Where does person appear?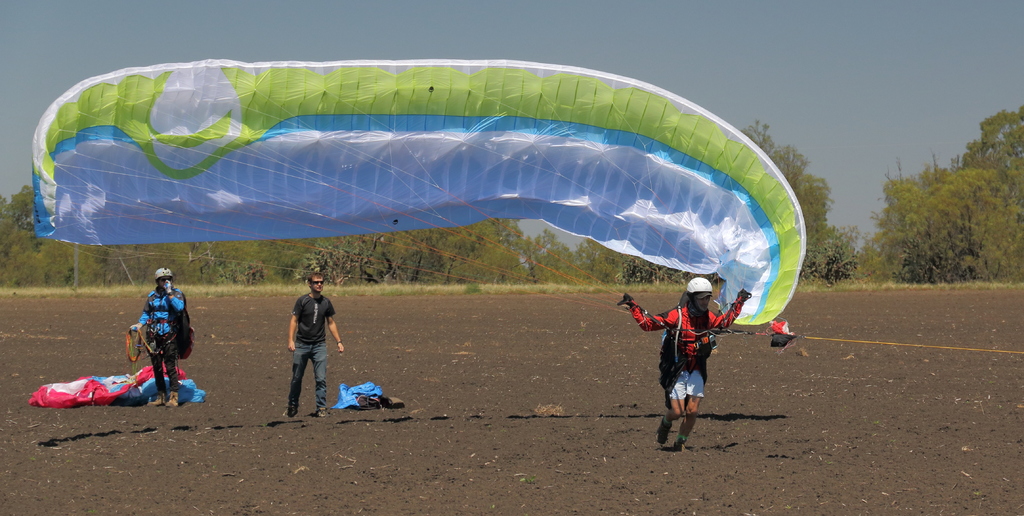
Appears at {"left": 291, "top": 270, "right": 339, "bottom": 422}.
